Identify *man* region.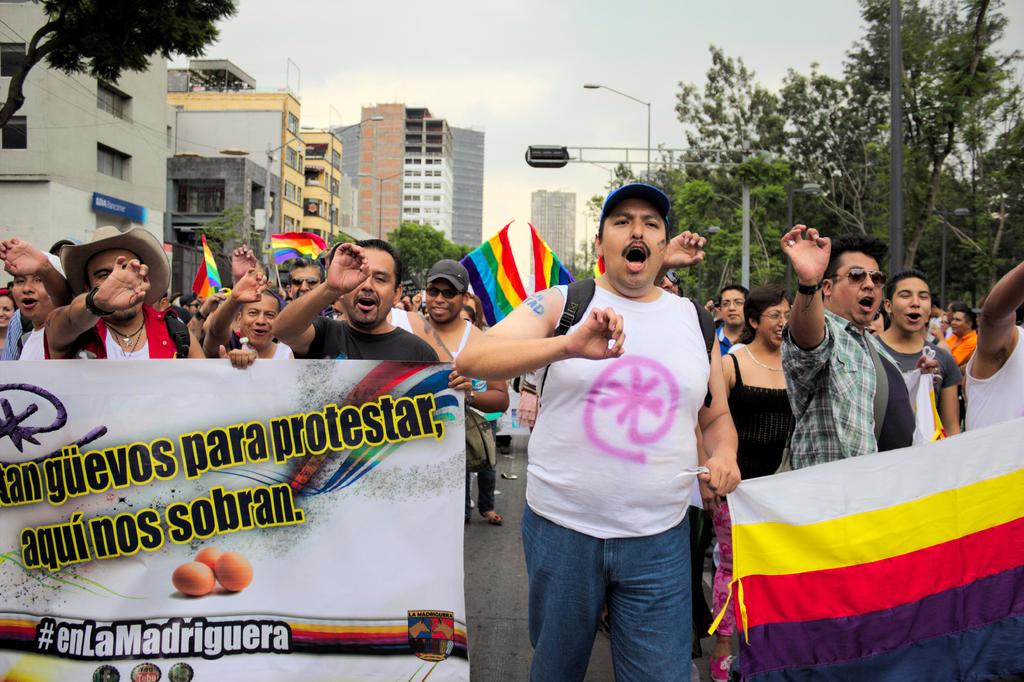
Region: 717,279,755,359.
